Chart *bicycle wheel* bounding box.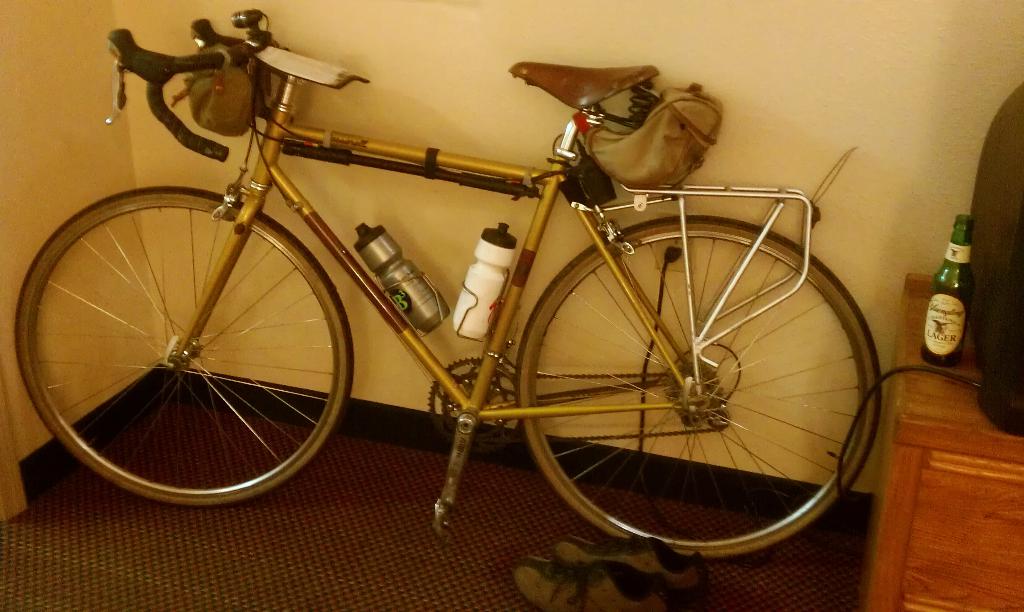
Charted: 29,185,353,508.
